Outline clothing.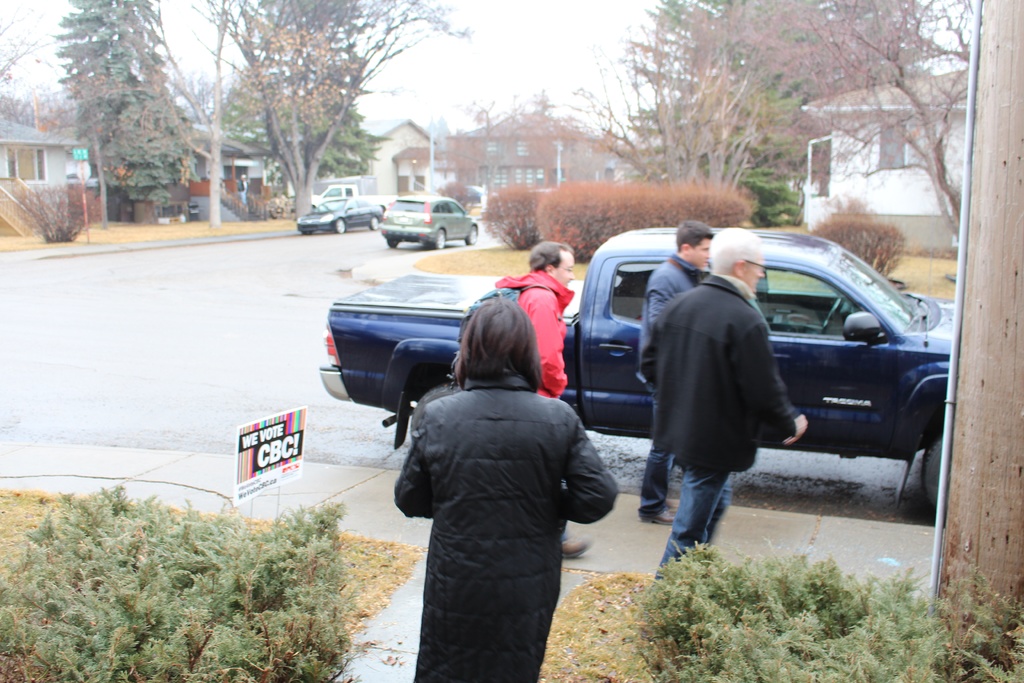
Outline: crop(478, 258, 593, 413).
